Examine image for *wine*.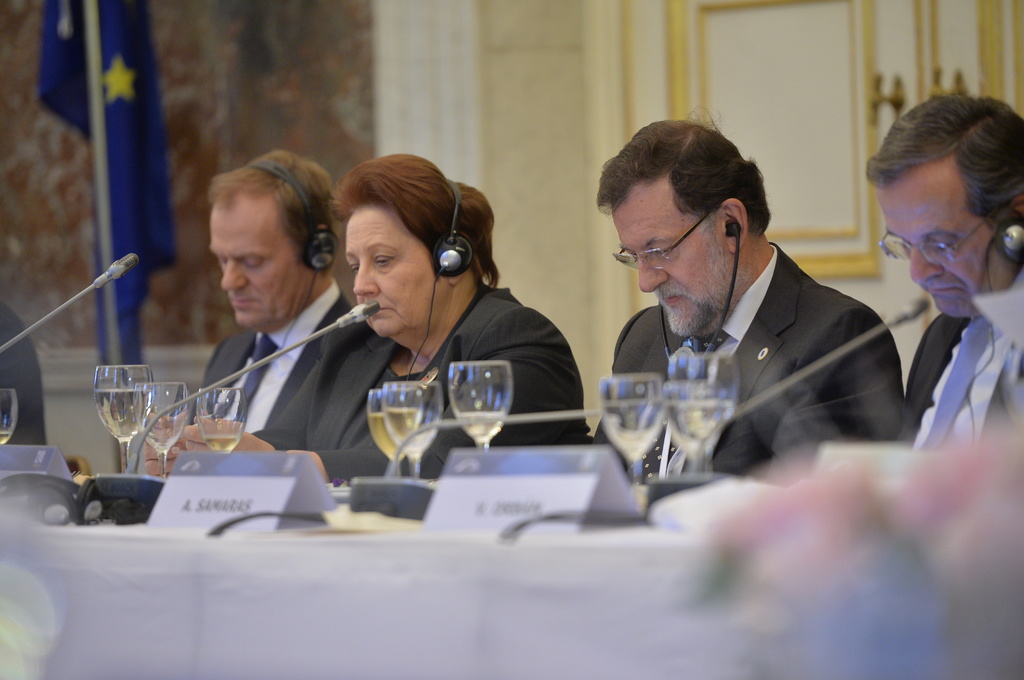
Examination result: <region>604, 404, 665, 461</region>.
